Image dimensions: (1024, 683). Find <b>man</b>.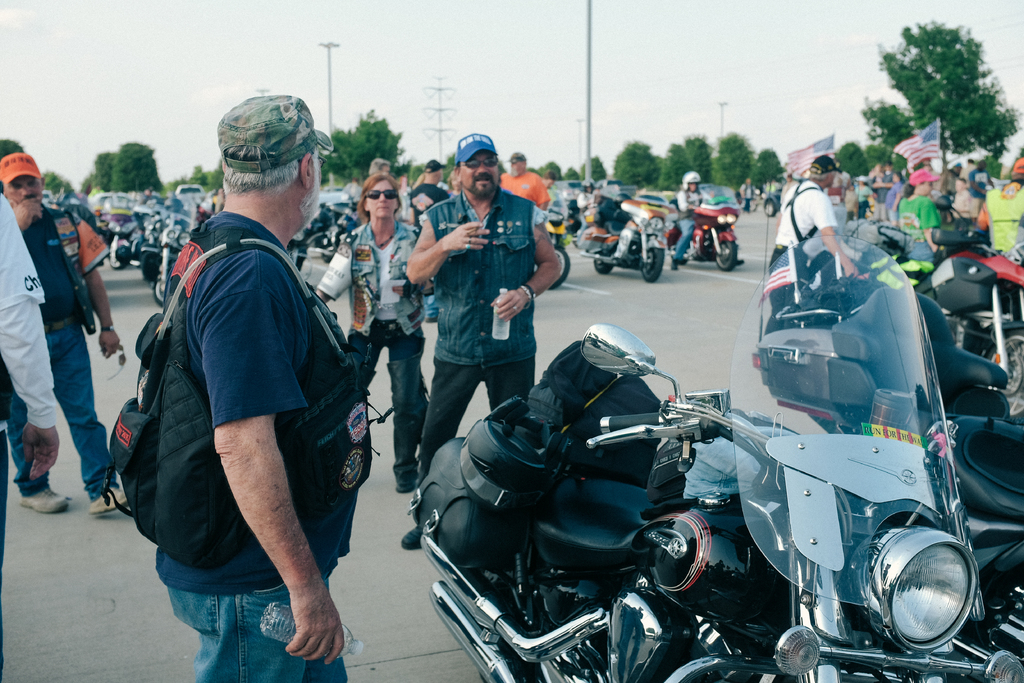
locate(504, 147, 557, 211).
